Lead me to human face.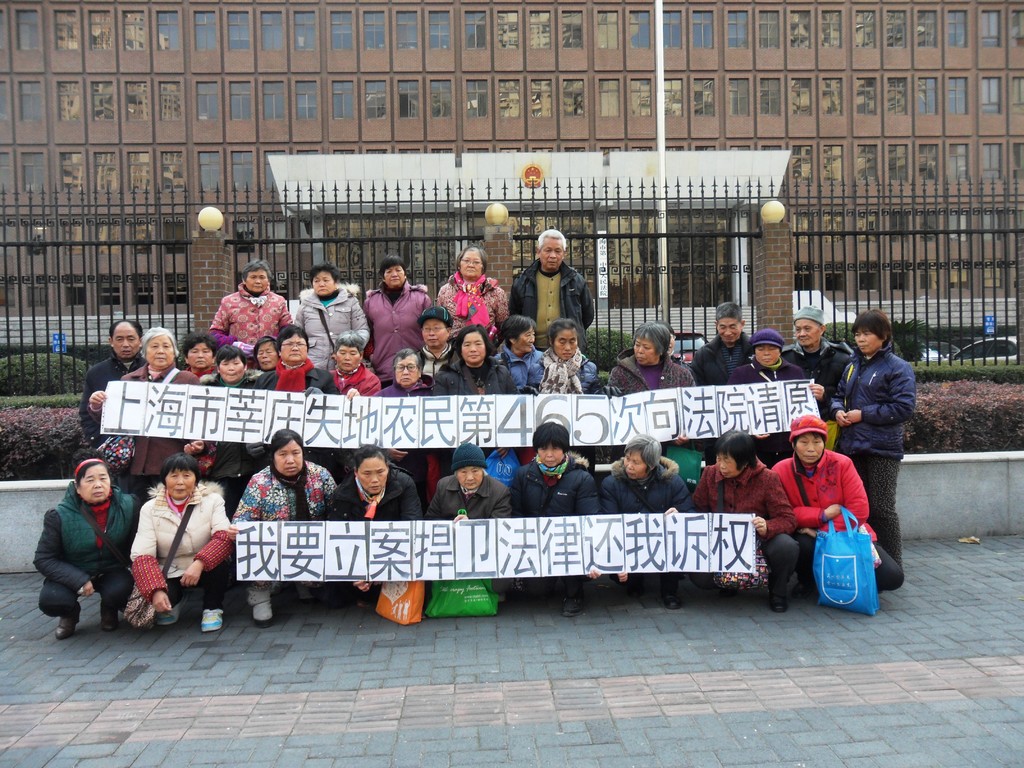
Lead to rect(337, 345, 360, 365).
